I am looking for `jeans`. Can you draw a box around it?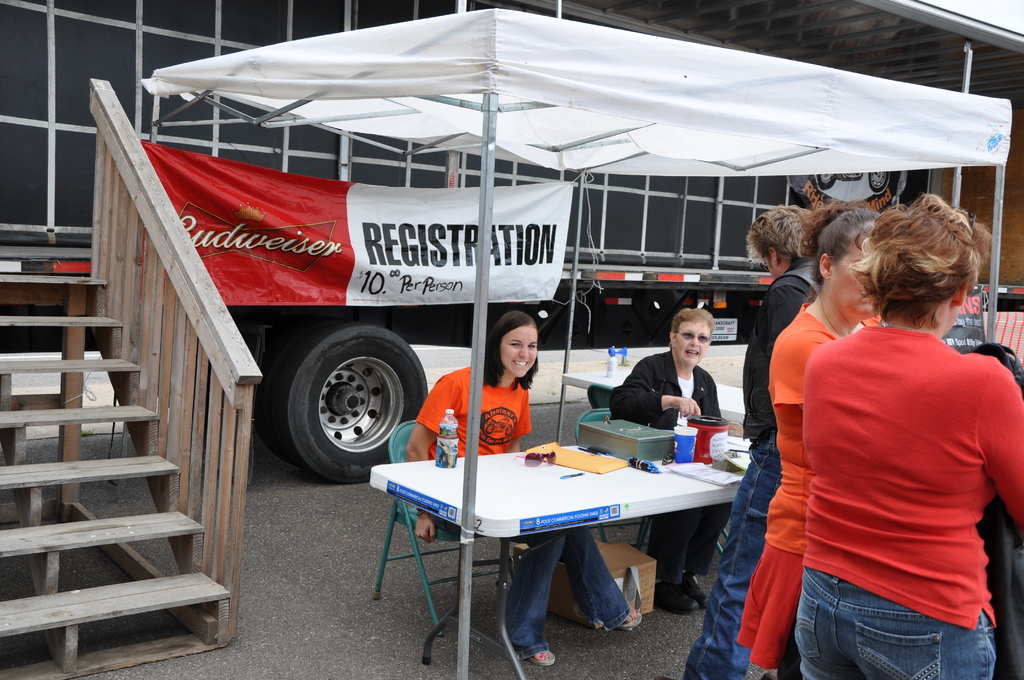
Sure, the bounding box is box(509, 530, 630, 654).
